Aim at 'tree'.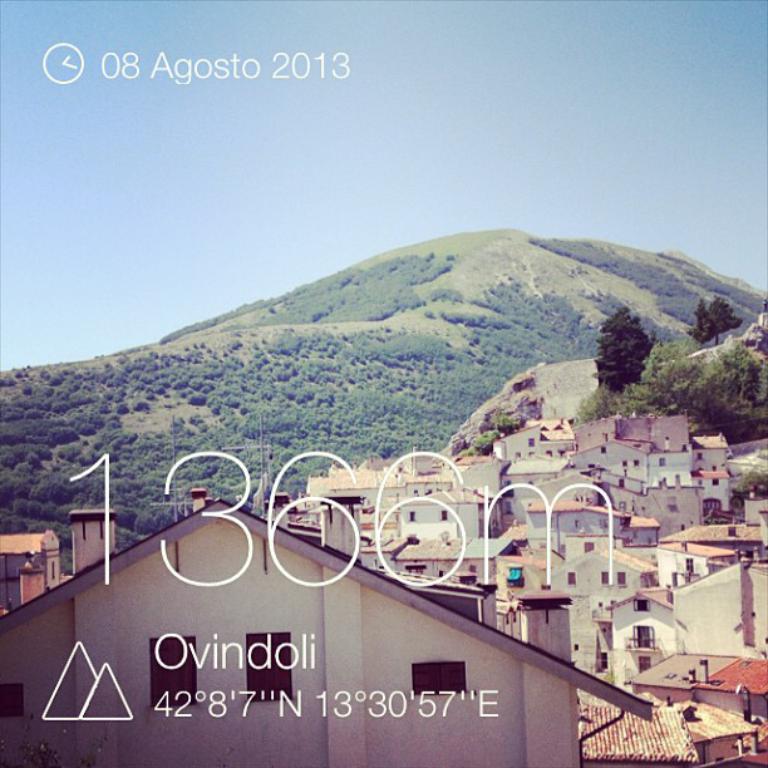
Aimed at [576, 379, 648, 435].
